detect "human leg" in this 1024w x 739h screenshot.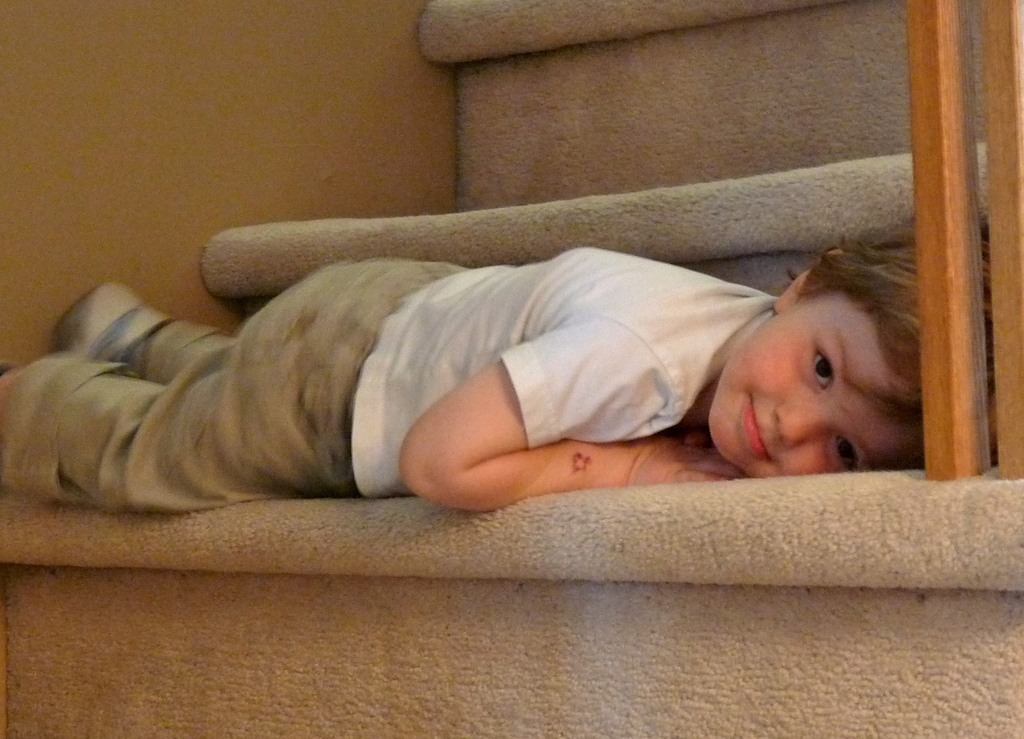
Detection: select_region(0, 259, 409, 504).
